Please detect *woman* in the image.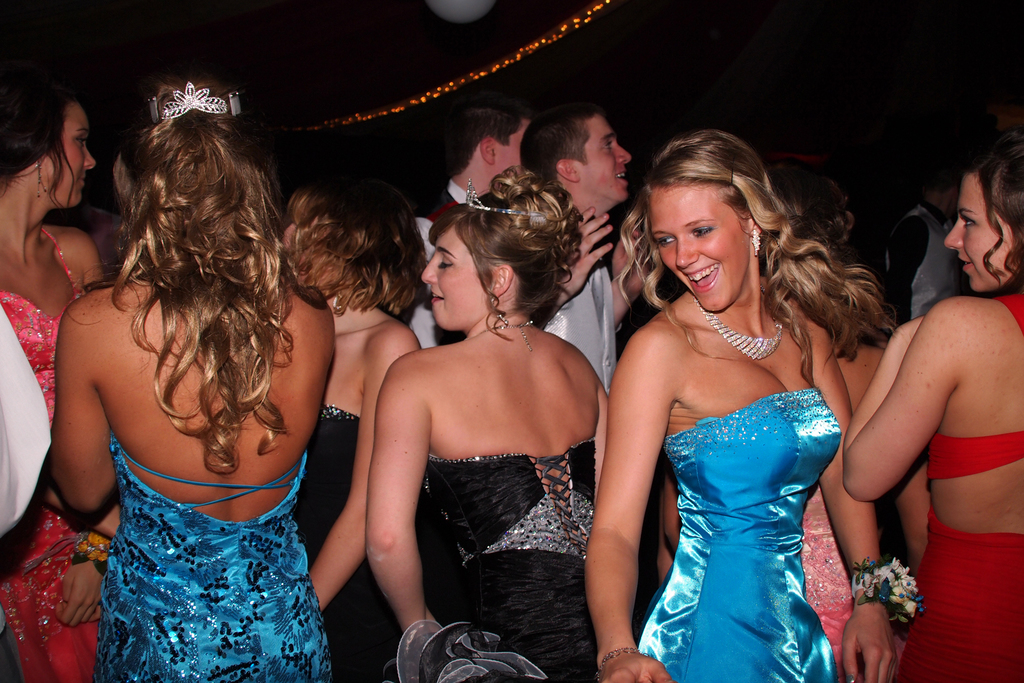
x1=837 y1=149 x2=1023 y2=682.
